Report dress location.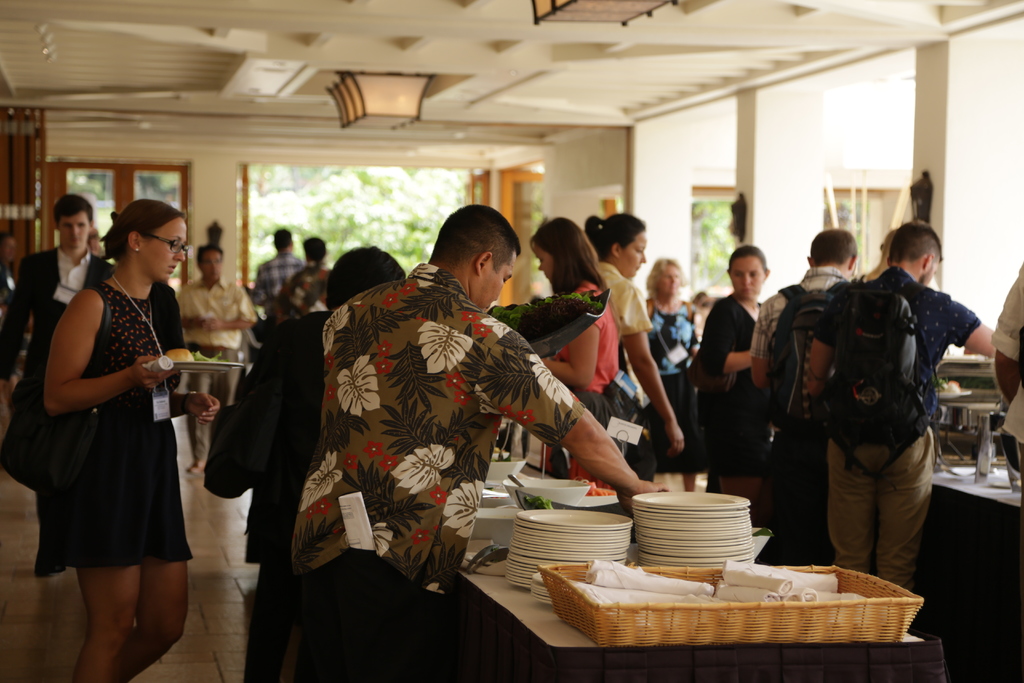
Report: 618:289:707:497.
